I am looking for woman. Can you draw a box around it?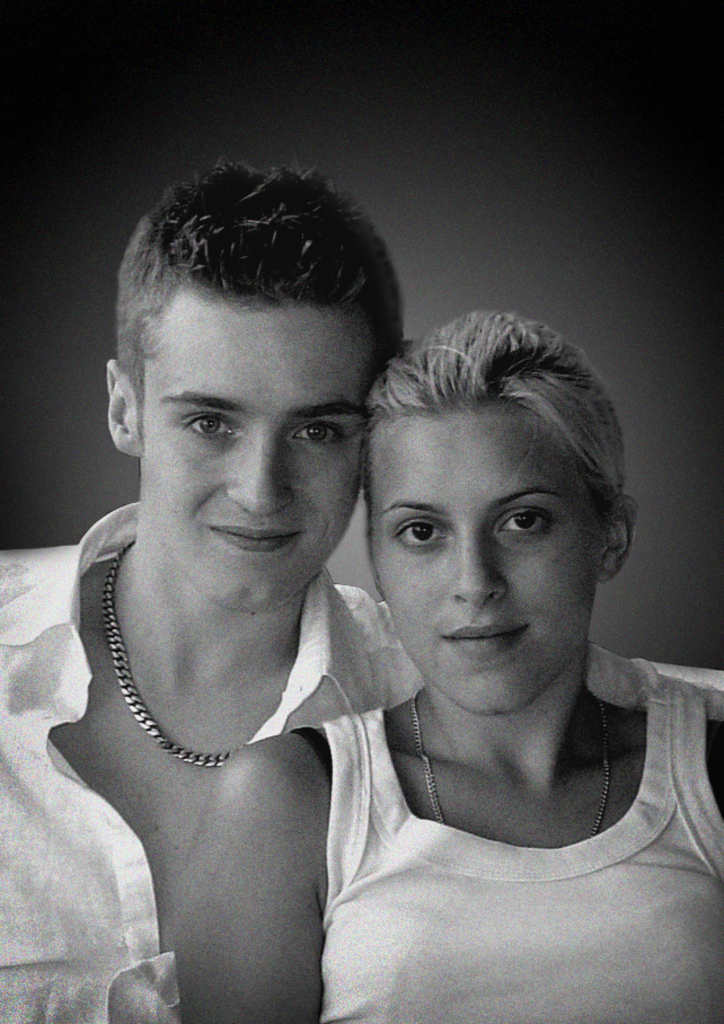
Sure, the bounding box is x1=106 y1=227 x2=663 y2=1016.
